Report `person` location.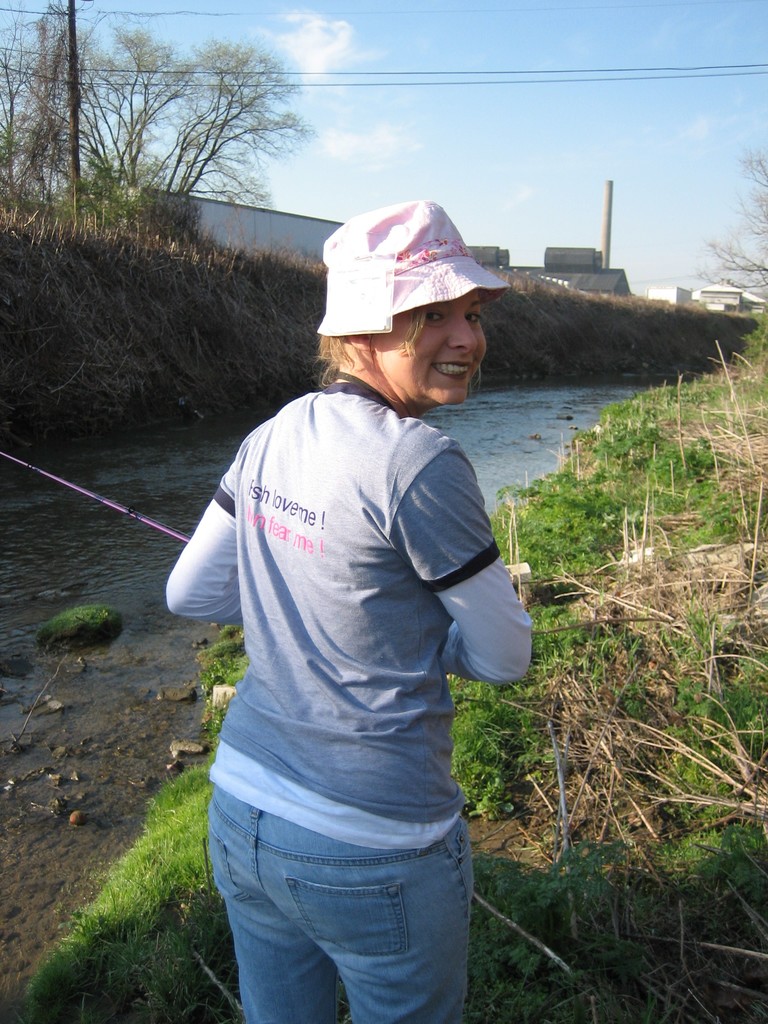
Report: bbox(177, 164, 534, 1016).
